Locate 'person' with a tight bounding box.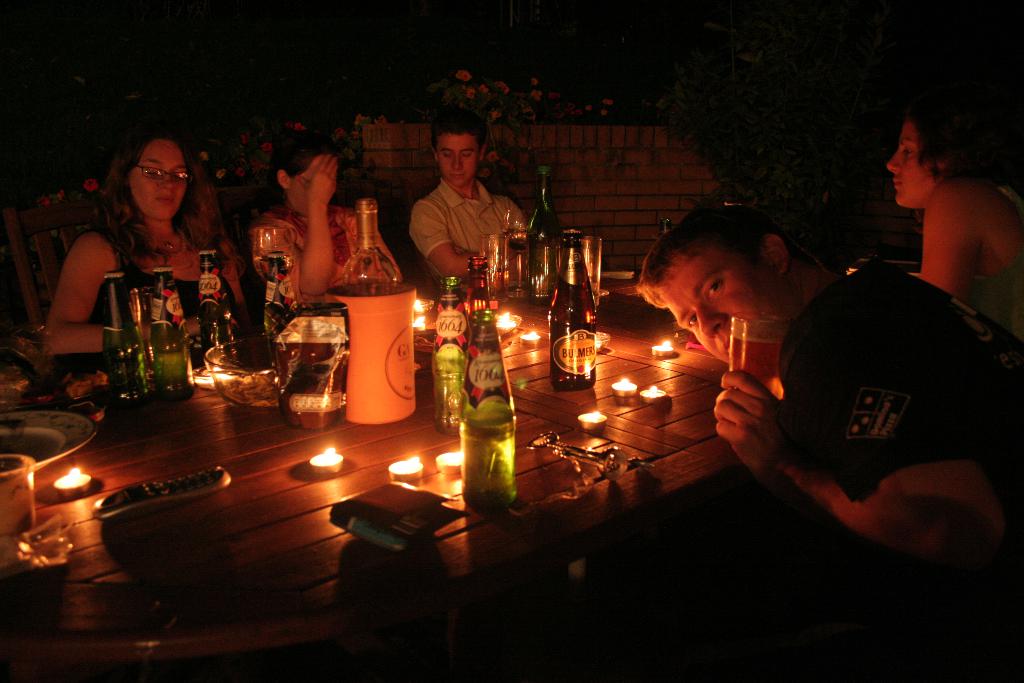
(403, 115, 528, 287).
